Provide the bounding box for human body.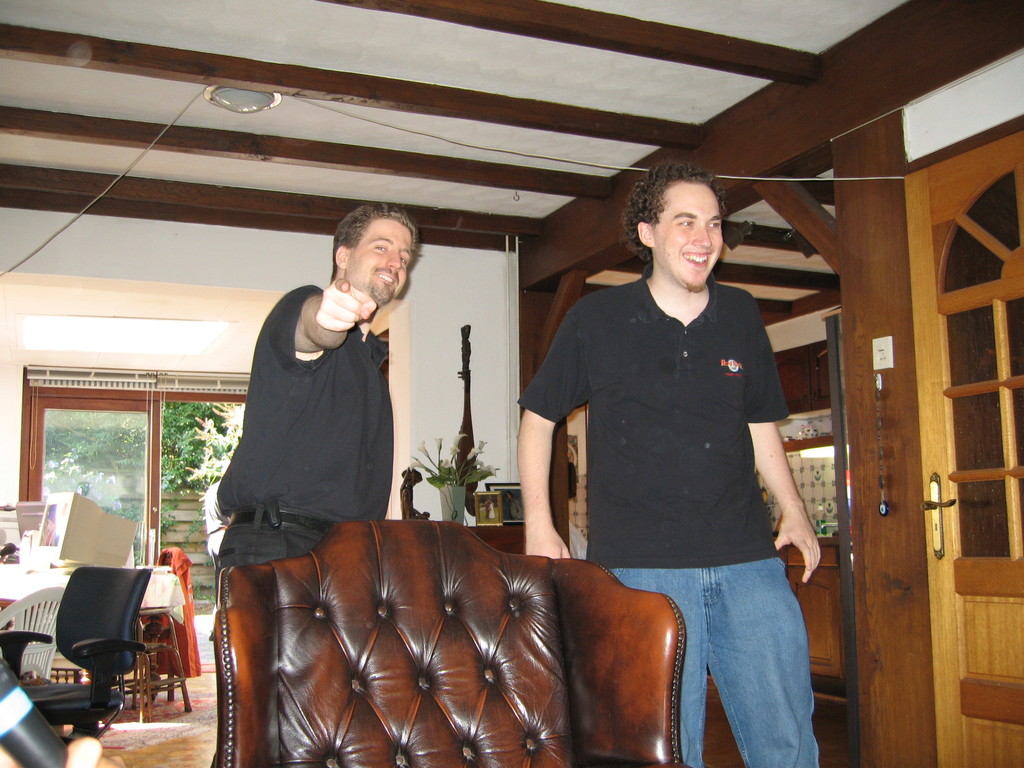
locate(220, 203, 420, 569).
